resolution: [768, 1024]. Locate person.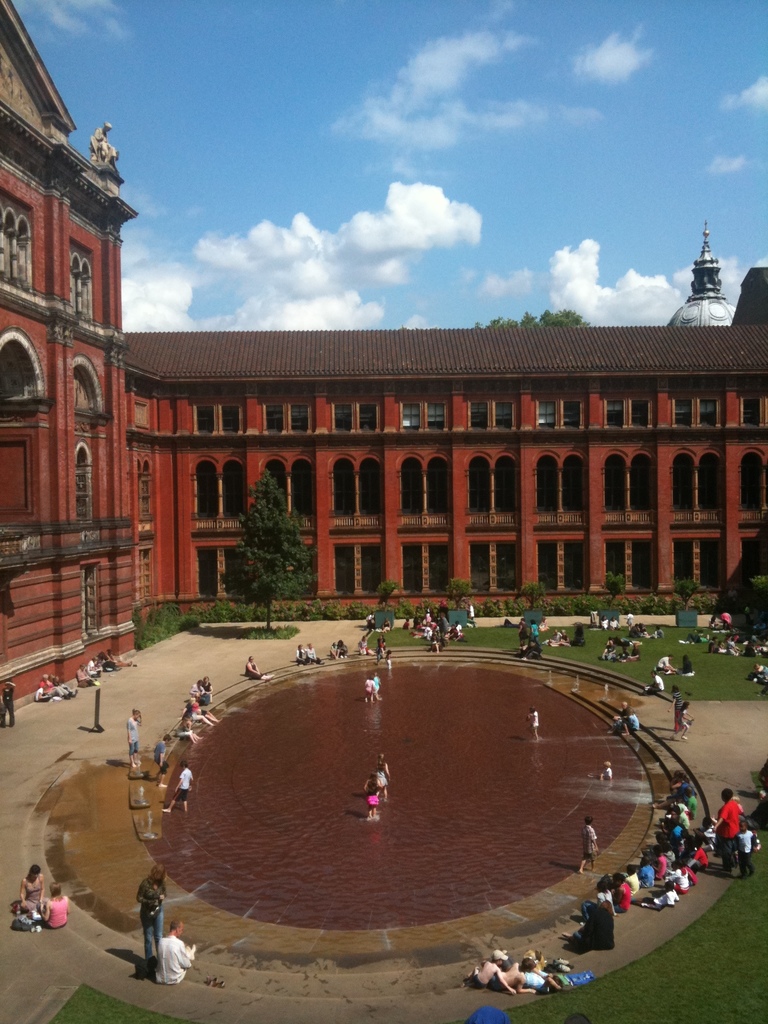
{"left": 674, "top": 686, "right": 686, "bottom": 735}.
